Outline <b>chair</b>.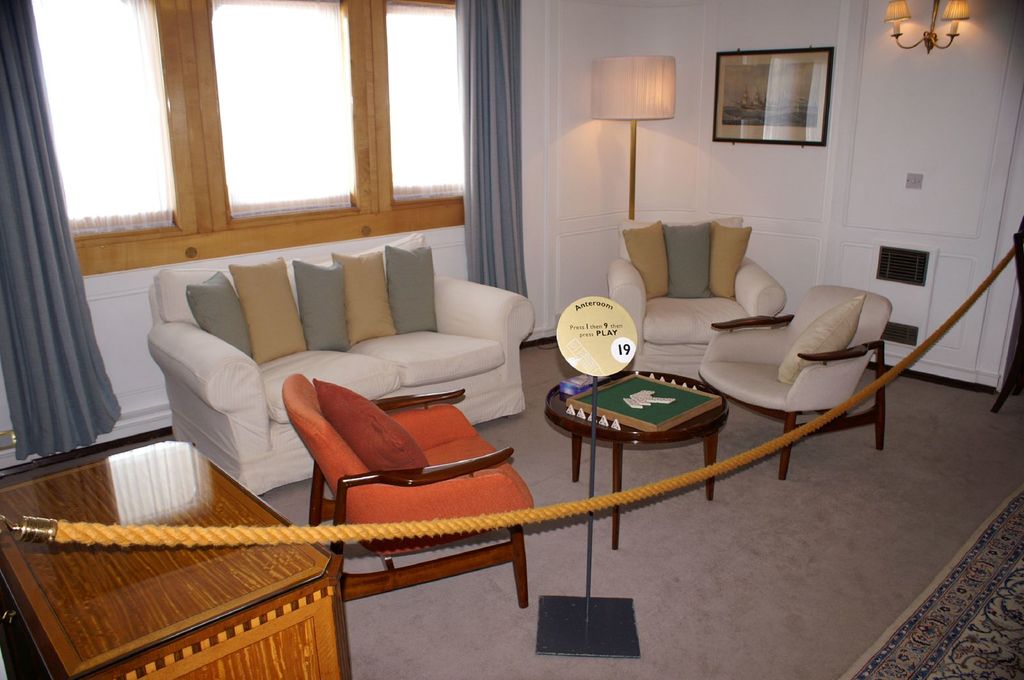
Outline: [left=279, top=370, right=539, bottom=622].
